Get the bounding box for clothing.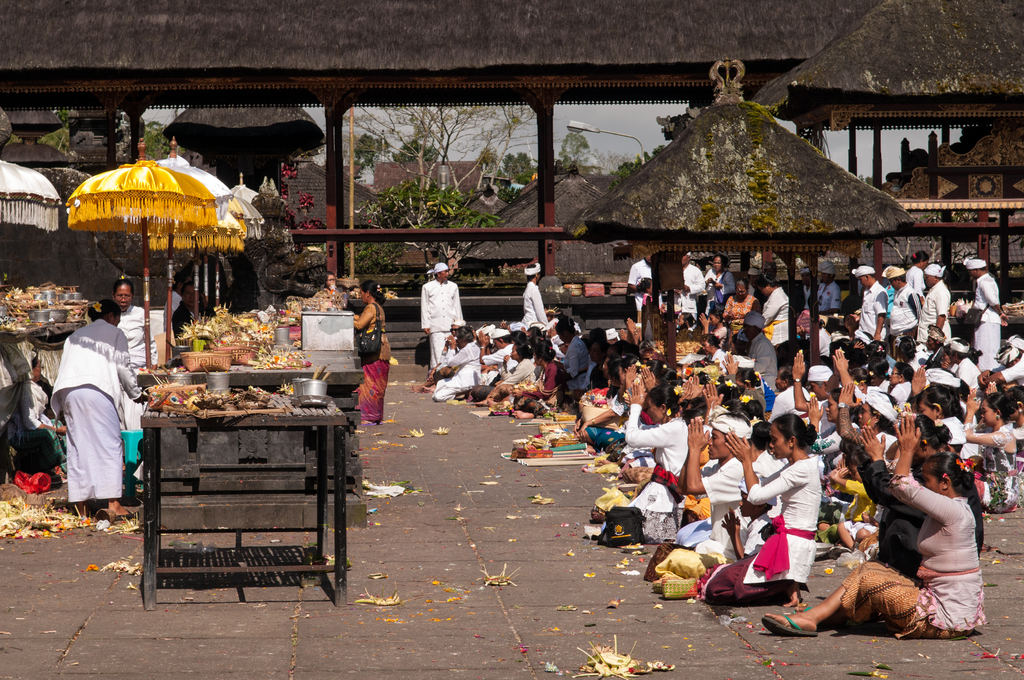
<bbox>861, 286, 884, 328</bbox>.
